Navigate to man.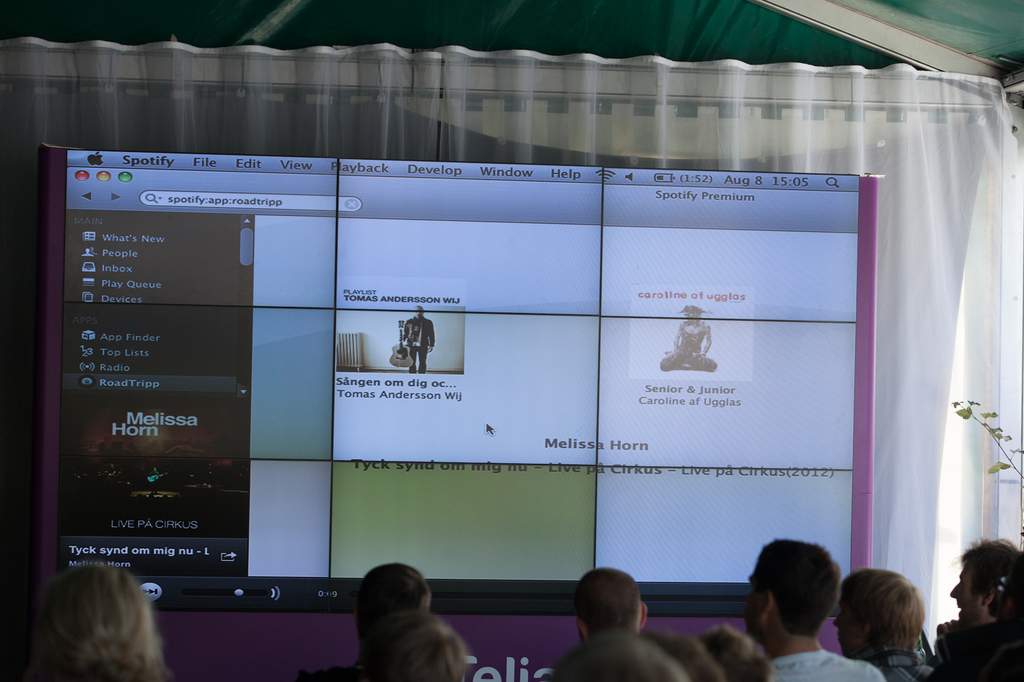
Navigation target: bbox=(314, 560, 435, 681).
